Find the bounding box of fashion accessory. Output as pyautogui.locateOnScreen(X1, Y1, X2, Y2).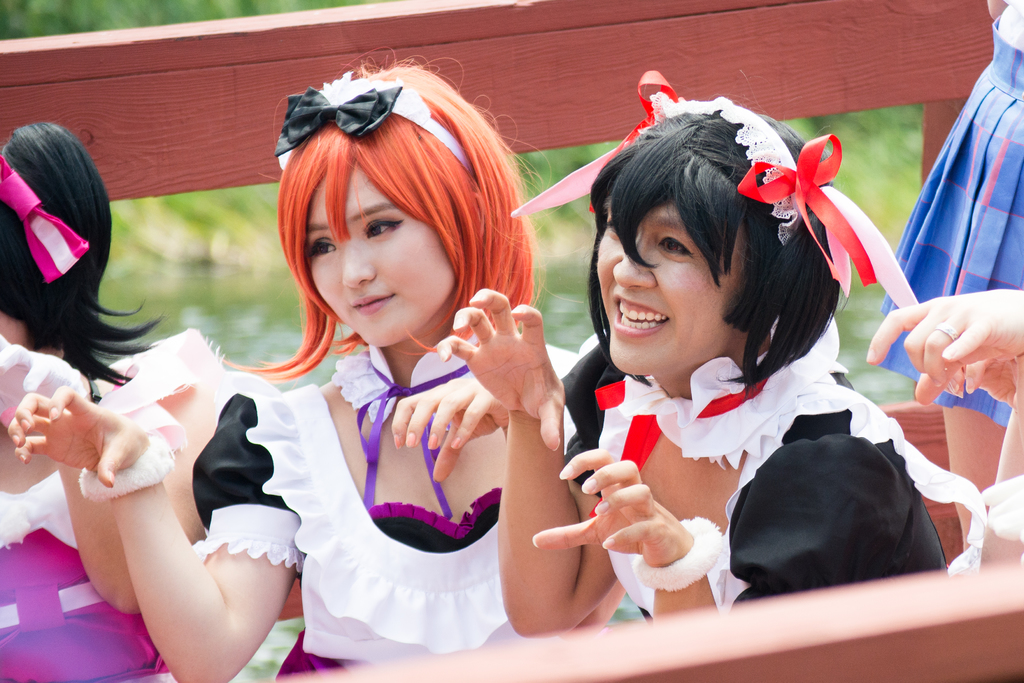
pyautogui.locateOnScreen(275, 59, 481, 185).
